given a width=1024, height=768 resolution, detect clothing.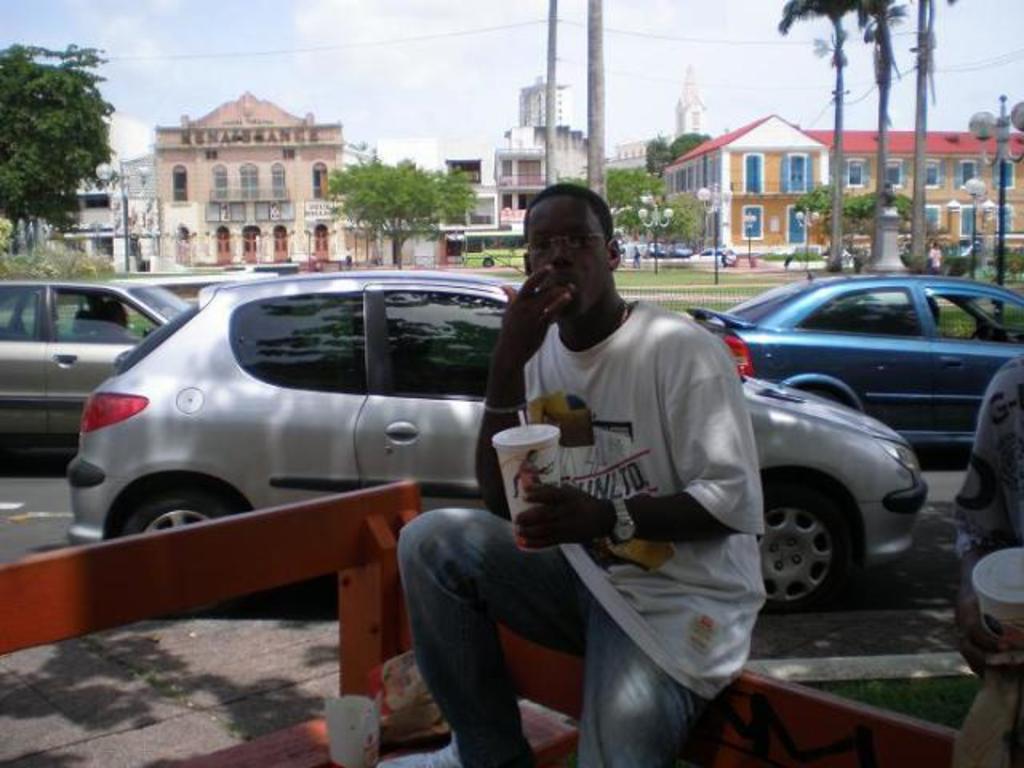
[405, 274, 786, 731].
